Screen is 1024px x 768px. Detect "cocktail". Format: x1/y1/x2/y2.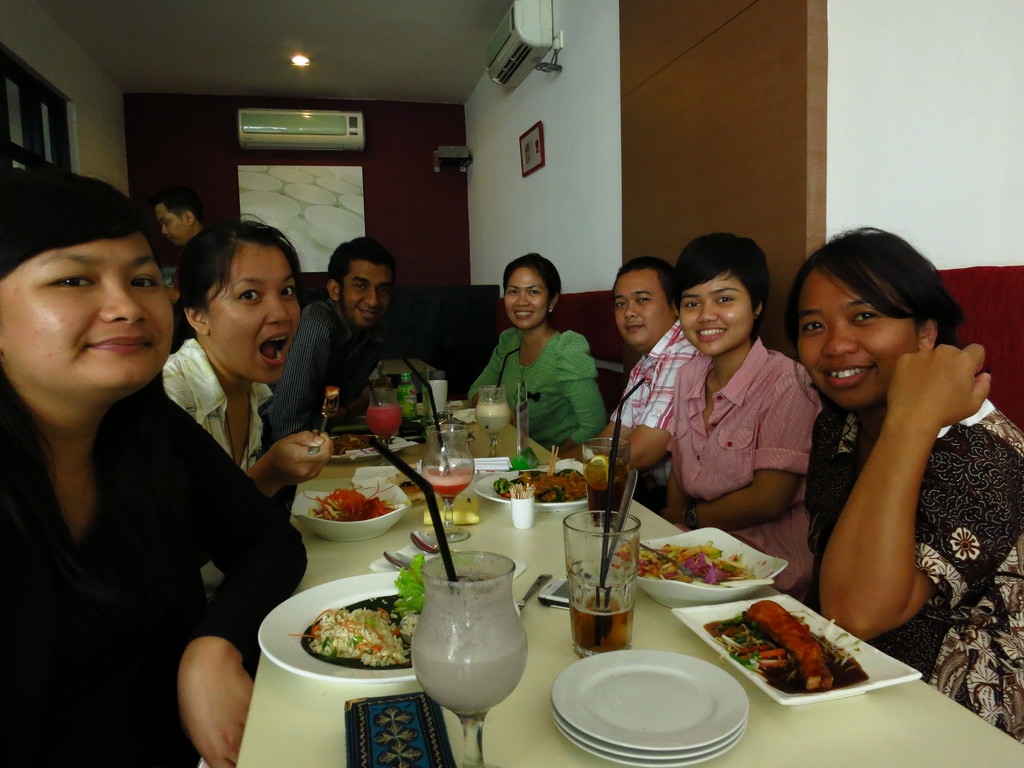
365/436/533/767.
